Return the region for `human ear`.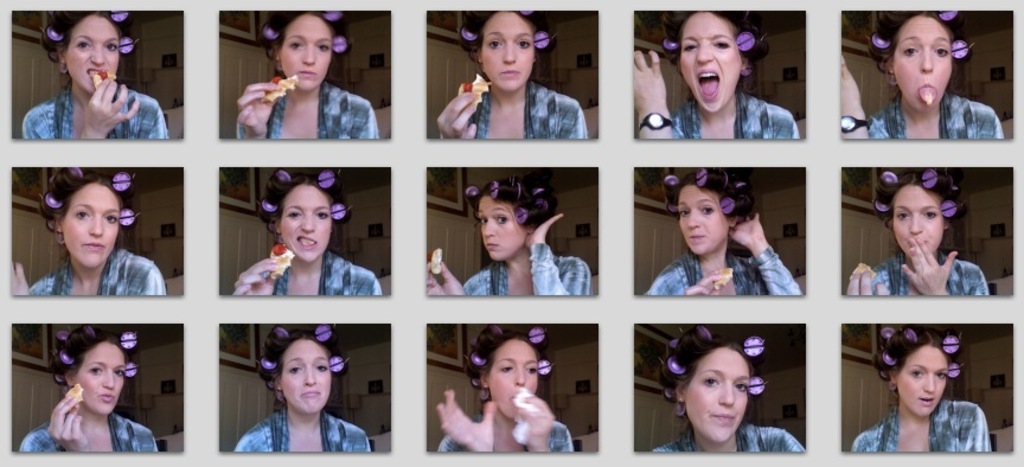
bbox(884, 52, 894, 76).
